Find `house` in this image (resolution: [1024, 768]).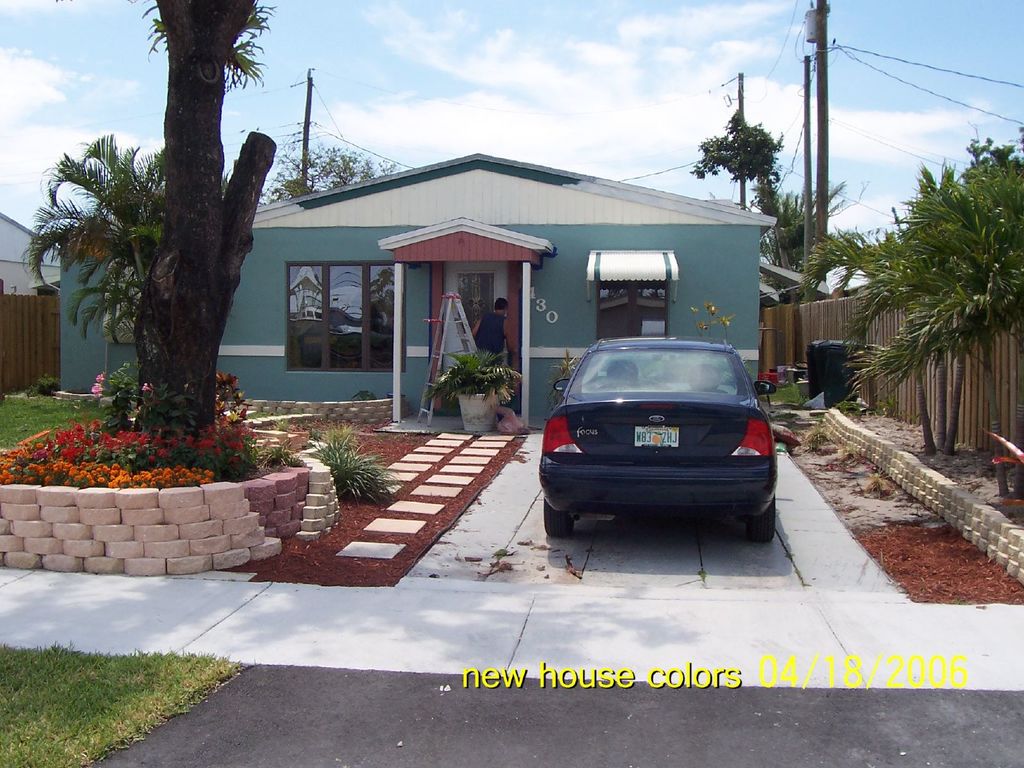
(x1=56, y1=150, x2=780, y2=404).
